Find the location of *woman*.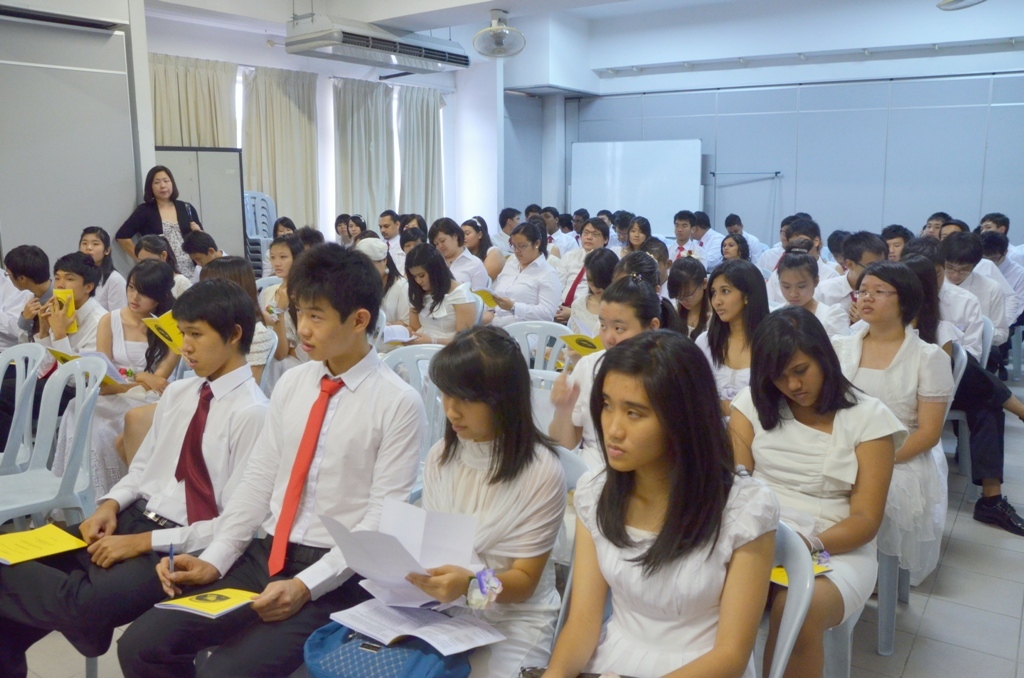
Location: crop(385, 324, 587, 653).
